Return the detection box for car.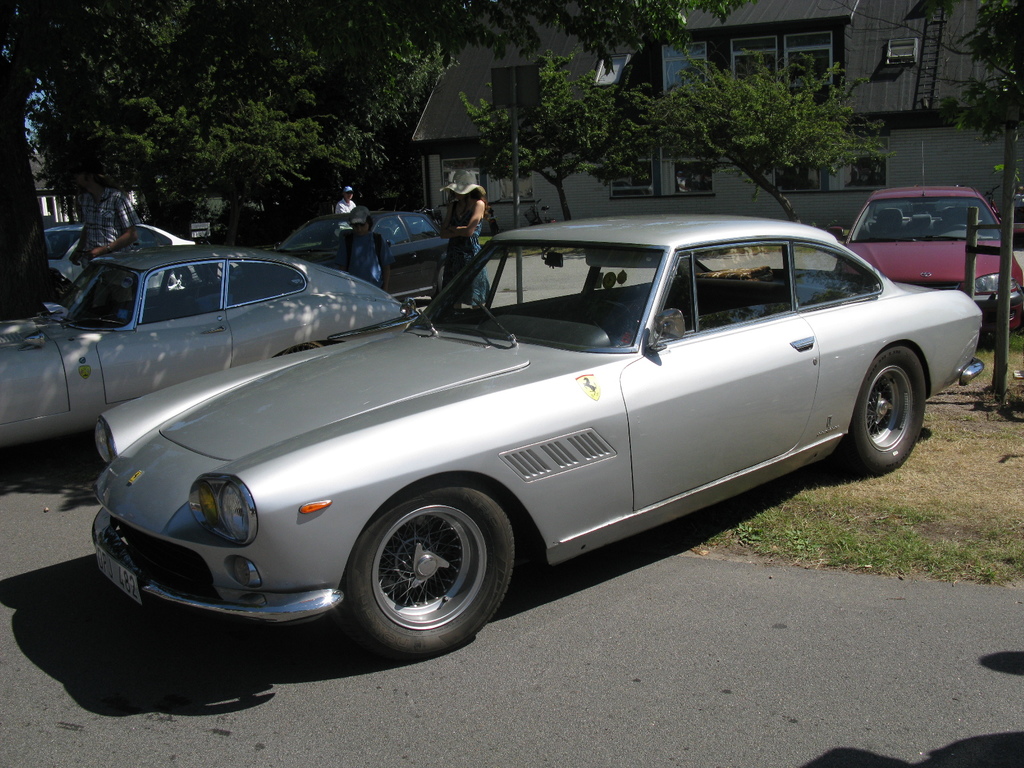
{"left": 829, "top": 190, "right": 1023, "bottom": 336}.
